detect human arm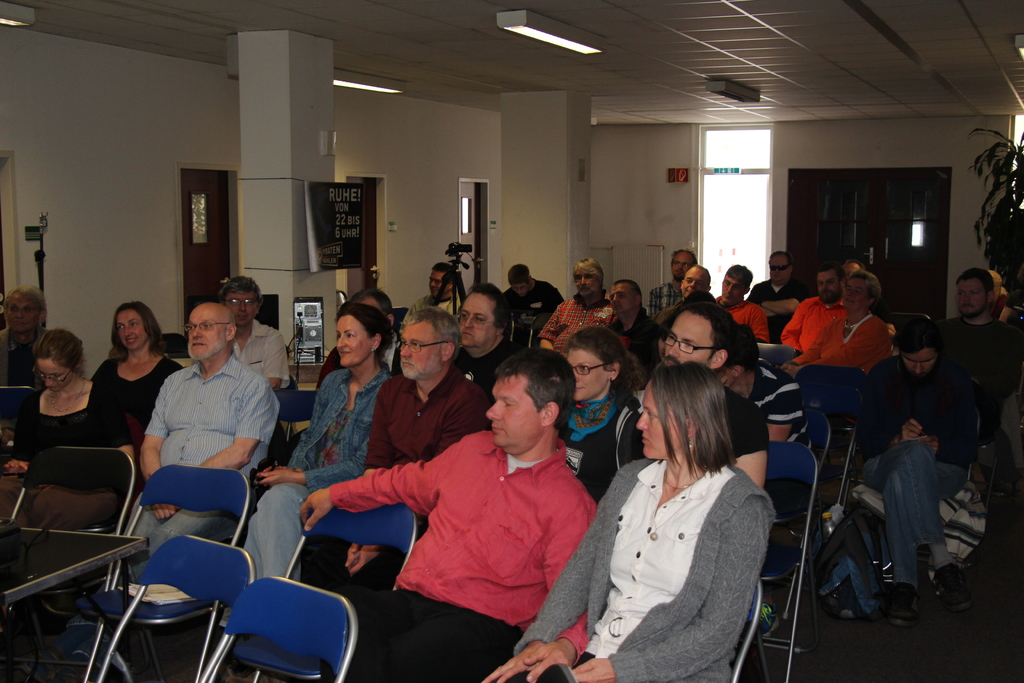
select_region(138, 379, 166, 519)
